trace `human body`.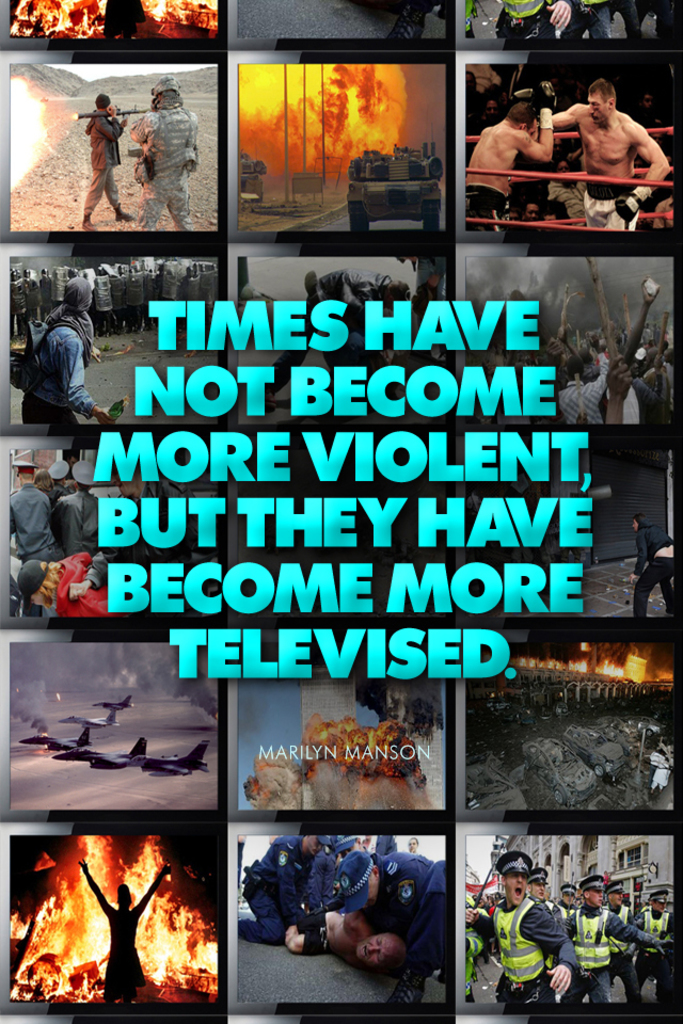
Traced to 130, 76, 201, 236.
